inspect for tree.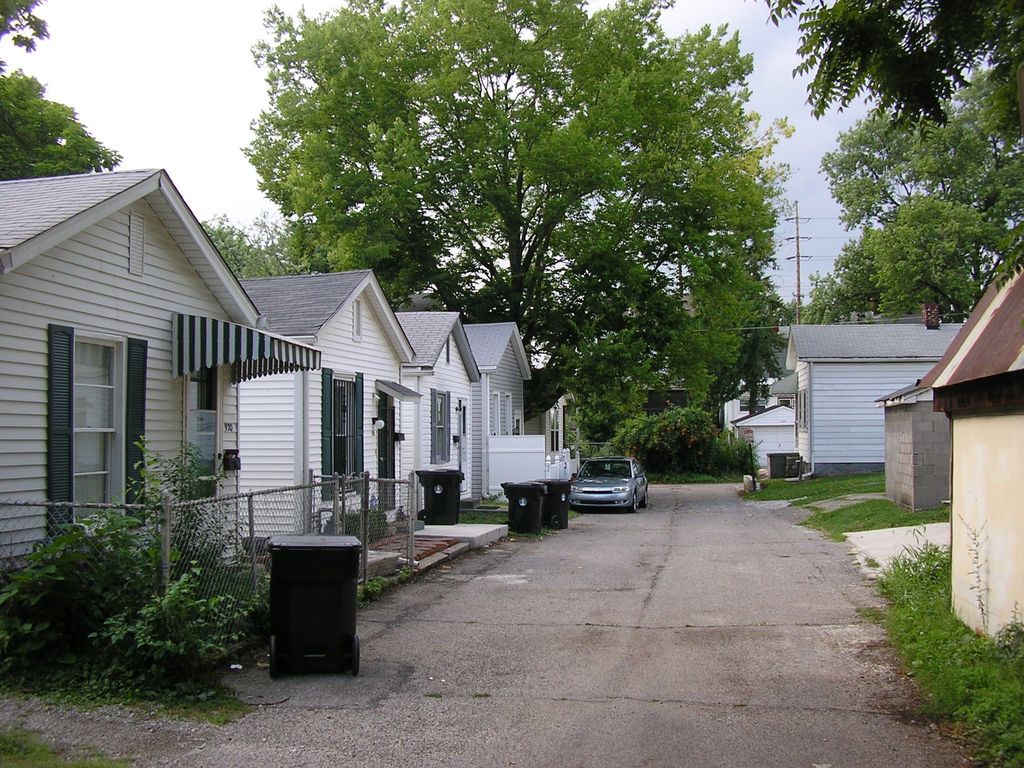
Inspection: bbox=[780, 233, 900, 331].
